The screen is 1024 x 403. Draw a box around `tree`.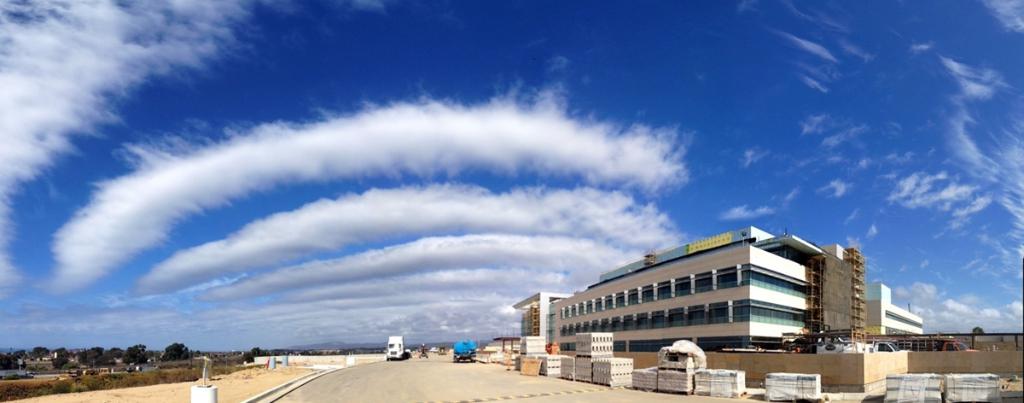
<box>971,324,998,332</box>.
